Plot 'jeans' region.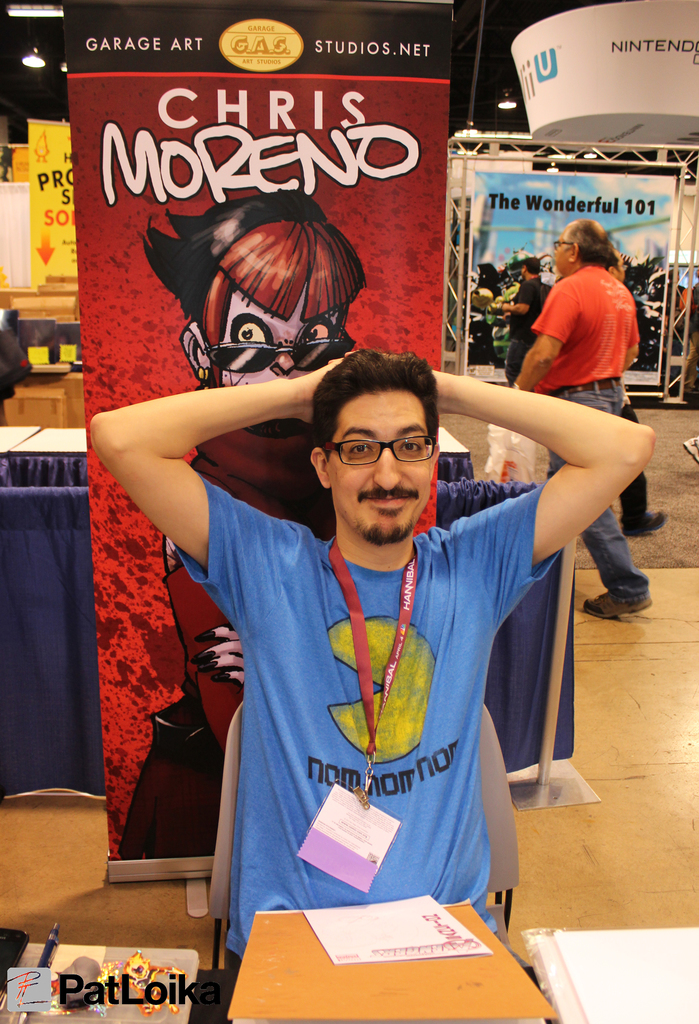
Plotted at [545,381,651,604].
